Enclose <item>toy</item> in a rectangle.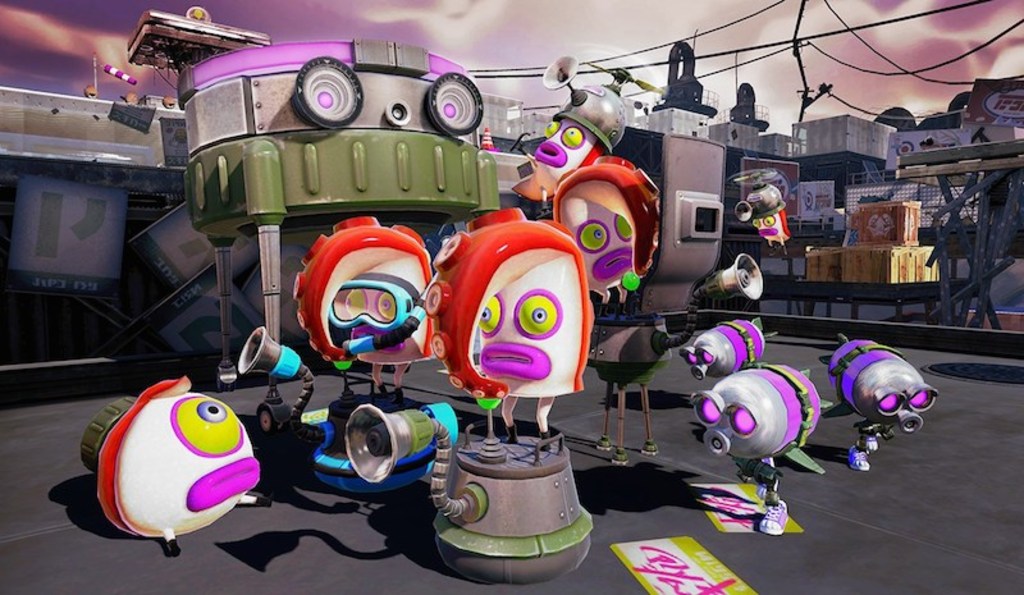
(84,372,270,546).
